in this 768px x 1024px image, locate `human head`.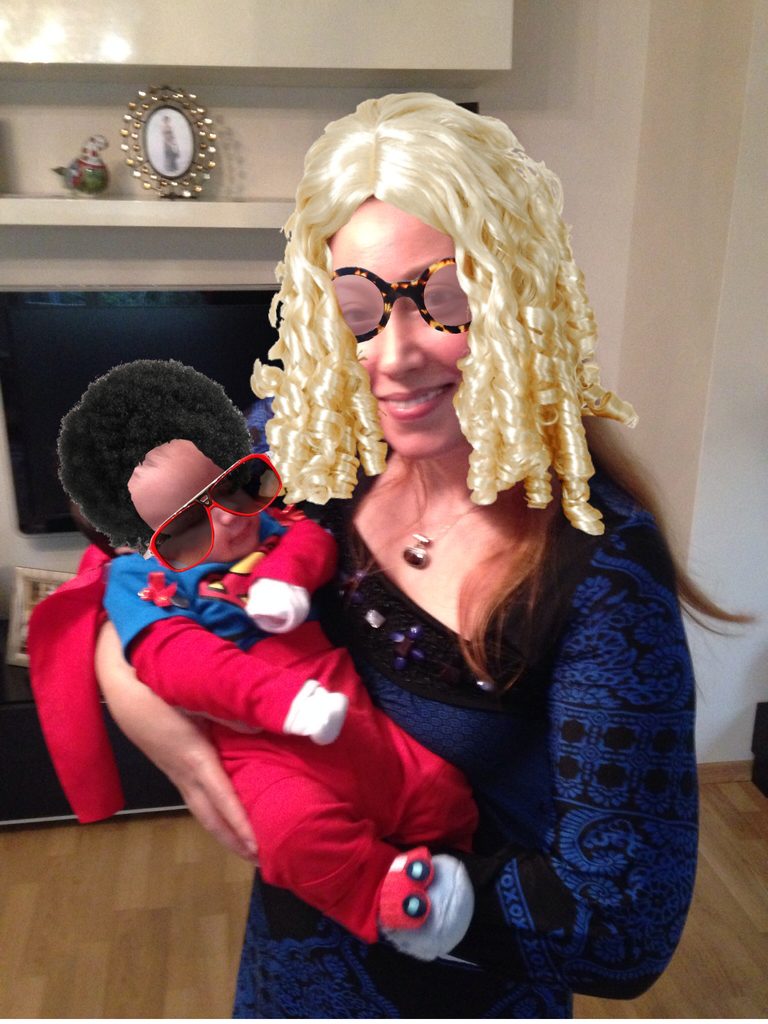
Bounding box: (left=241, top=81, right=584, bottom=507).
